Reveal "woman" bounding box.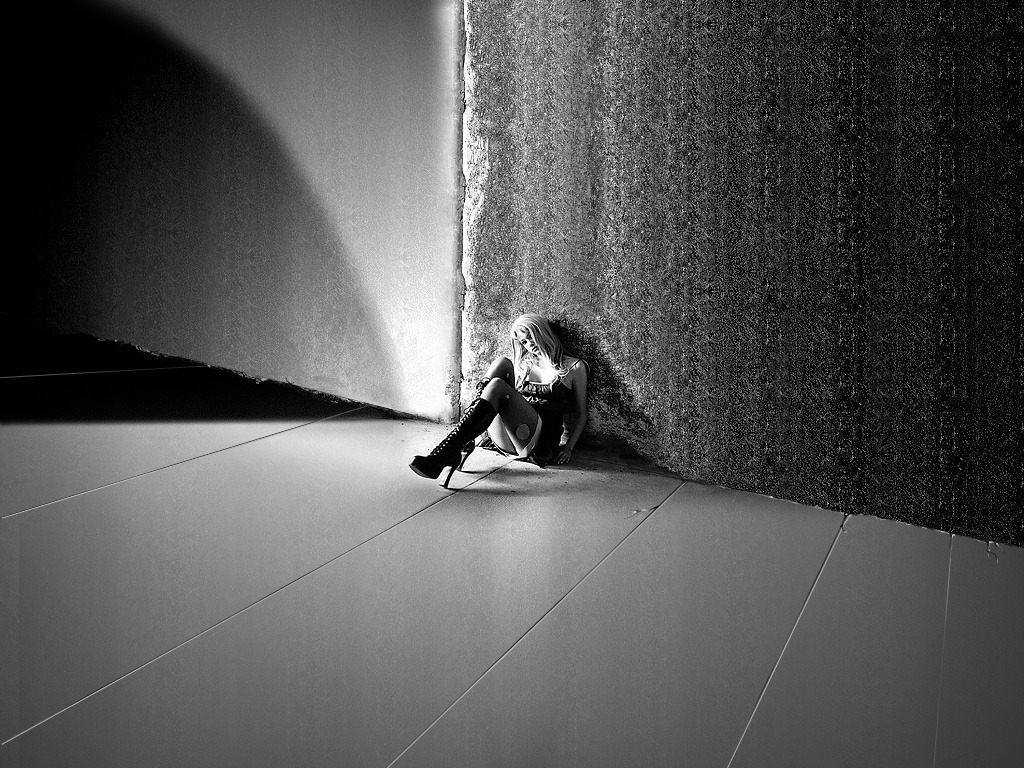
Revealed: (406,301,606,504).
